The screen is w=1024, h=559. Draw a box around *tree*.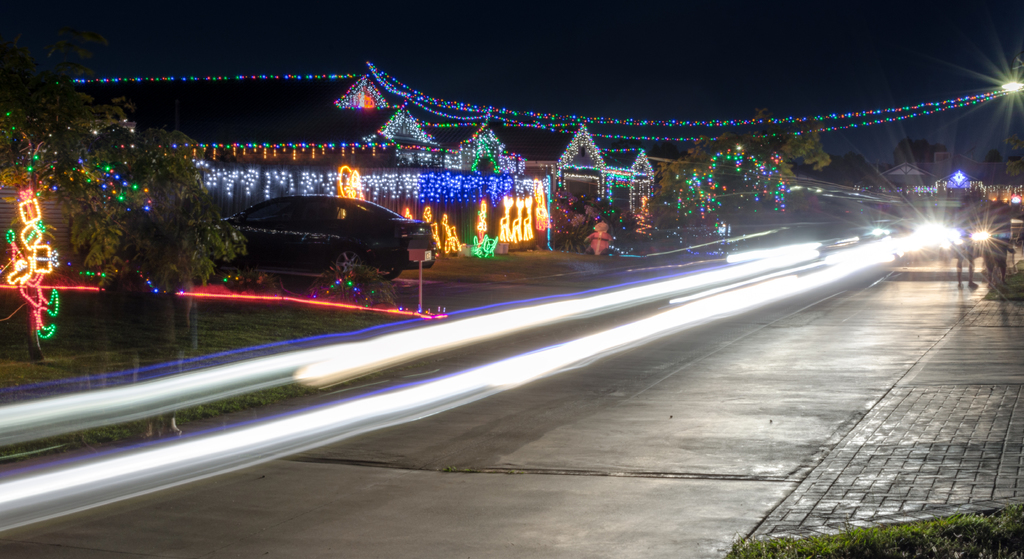
select_region(63, 120, 248, 334).
